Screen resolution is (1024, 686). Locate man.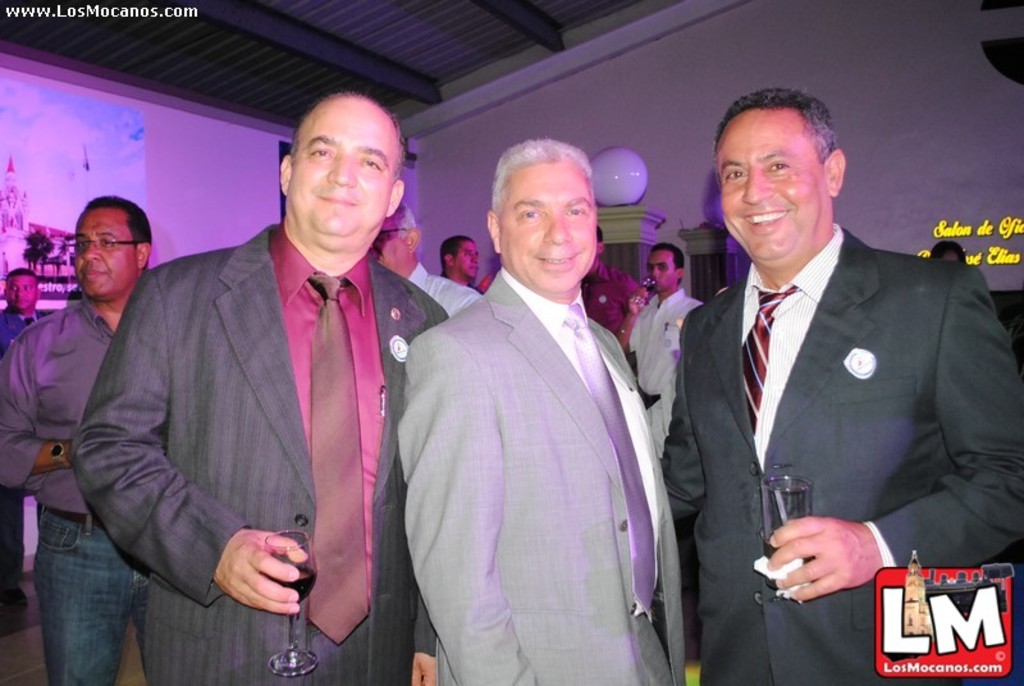
region(384, 114, 691, 680).
